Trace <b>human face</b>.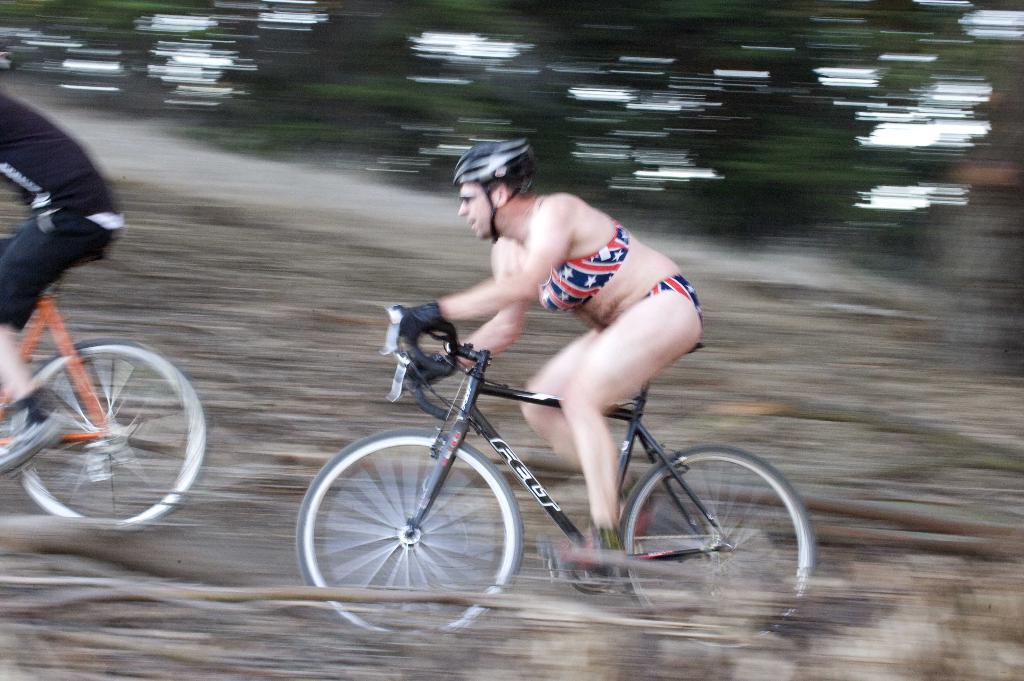
Traced to 459 182 496 240.
